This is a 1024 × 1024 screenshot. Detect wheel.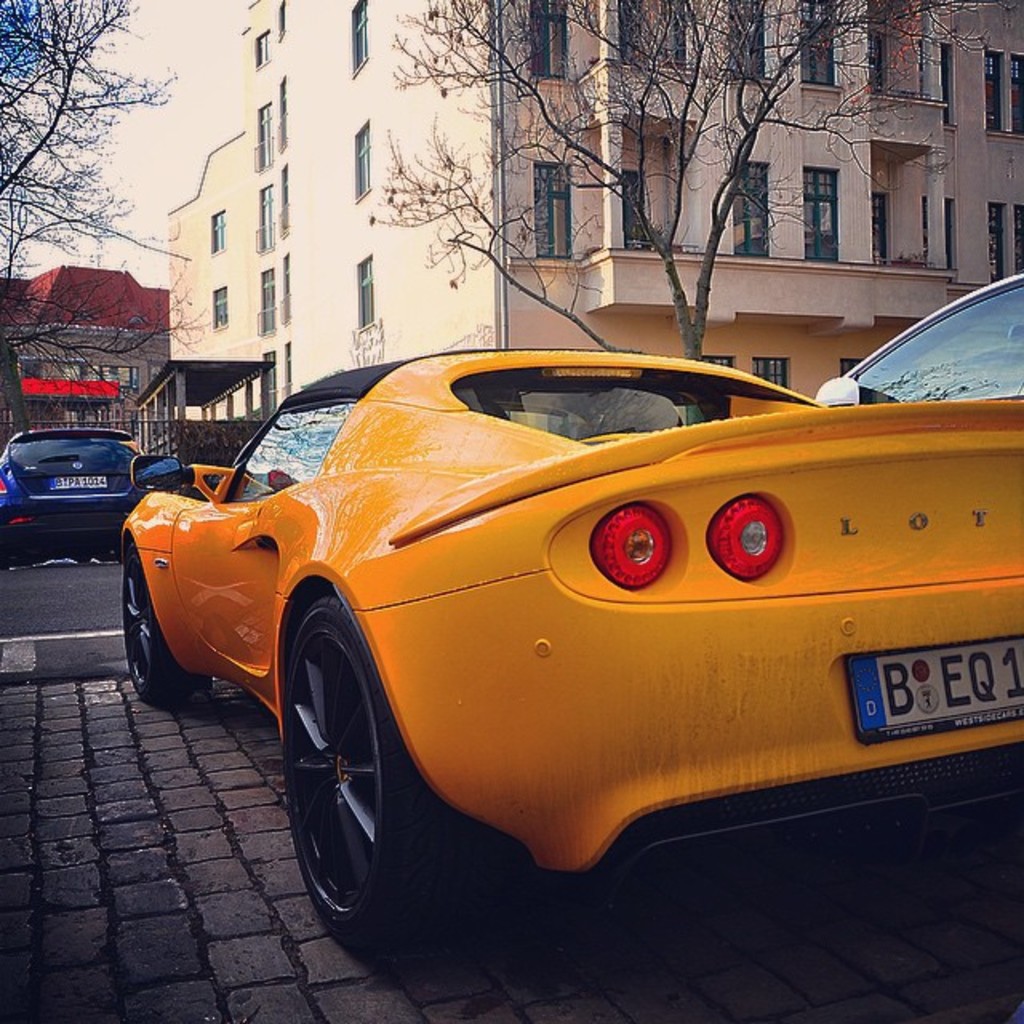
bbox(123, 539, 206, 709).
